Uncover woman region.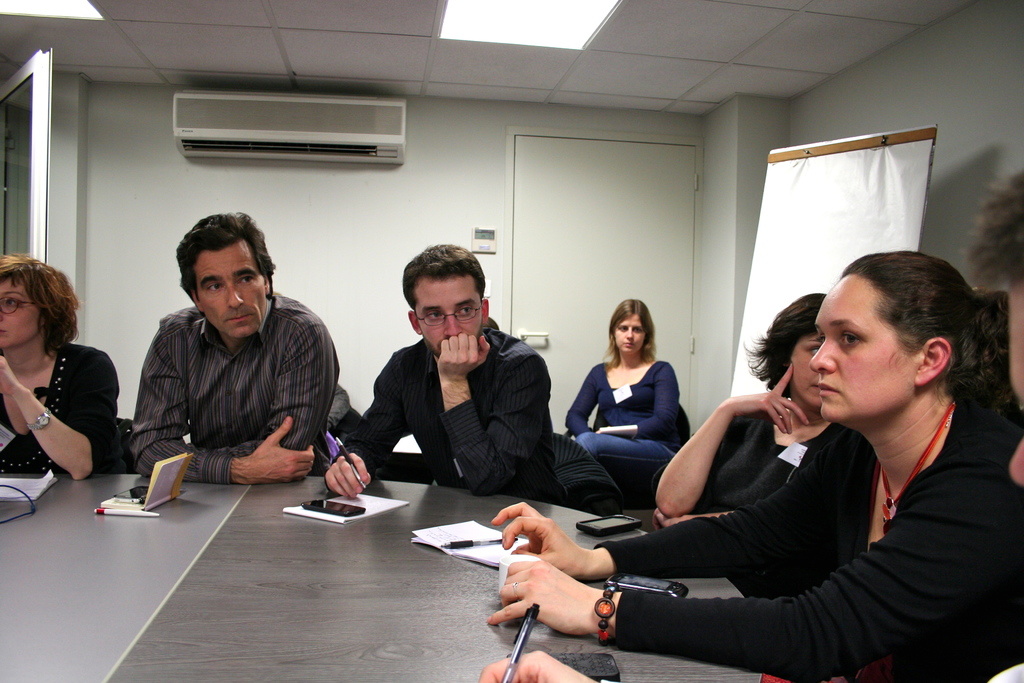
Uncovered: [left=563, top=290, right=689, bottom=506].
